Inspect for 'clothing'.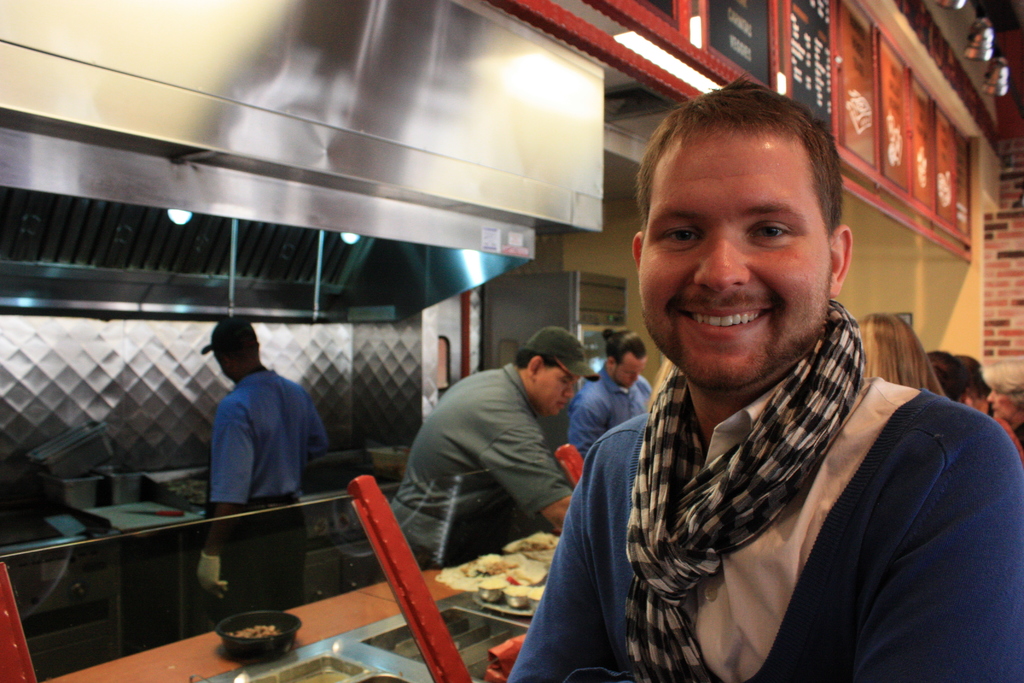
Inspection: [388, 367, 584, 572].
